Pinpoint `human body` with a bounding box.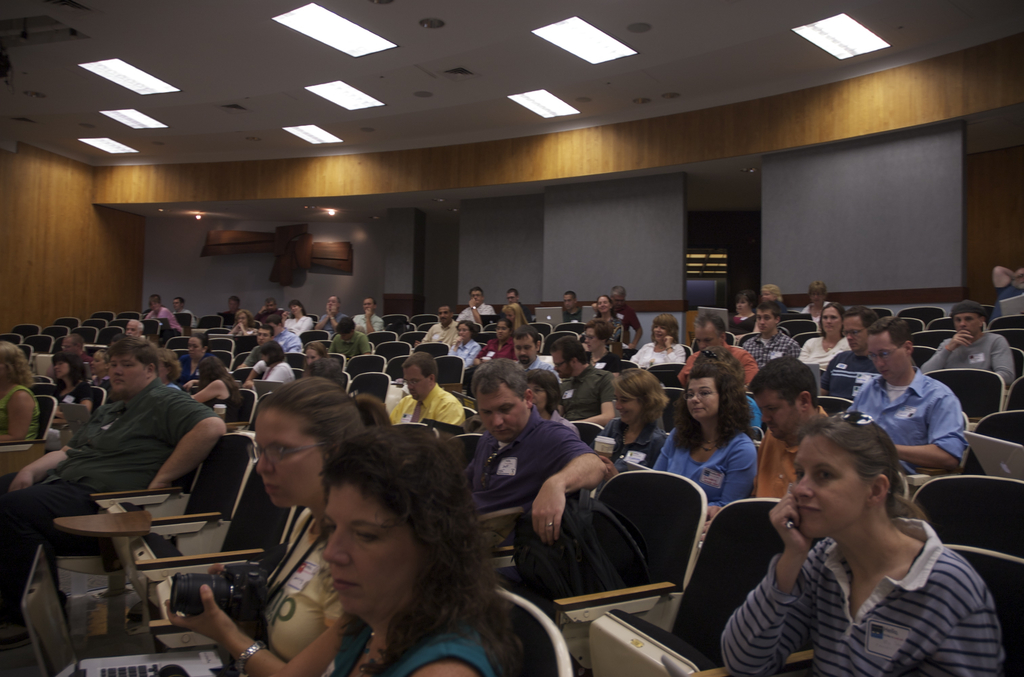
586,304,647,354.
